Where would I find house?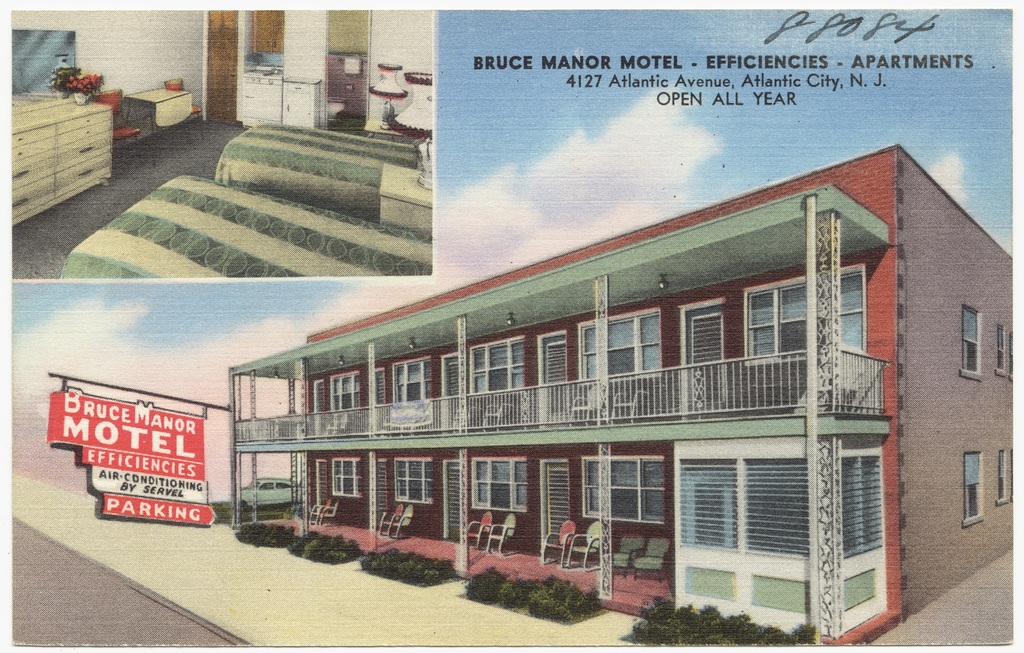
At {"x1": 10, "y1": 9, "x2": 431, "y2": 279}.
